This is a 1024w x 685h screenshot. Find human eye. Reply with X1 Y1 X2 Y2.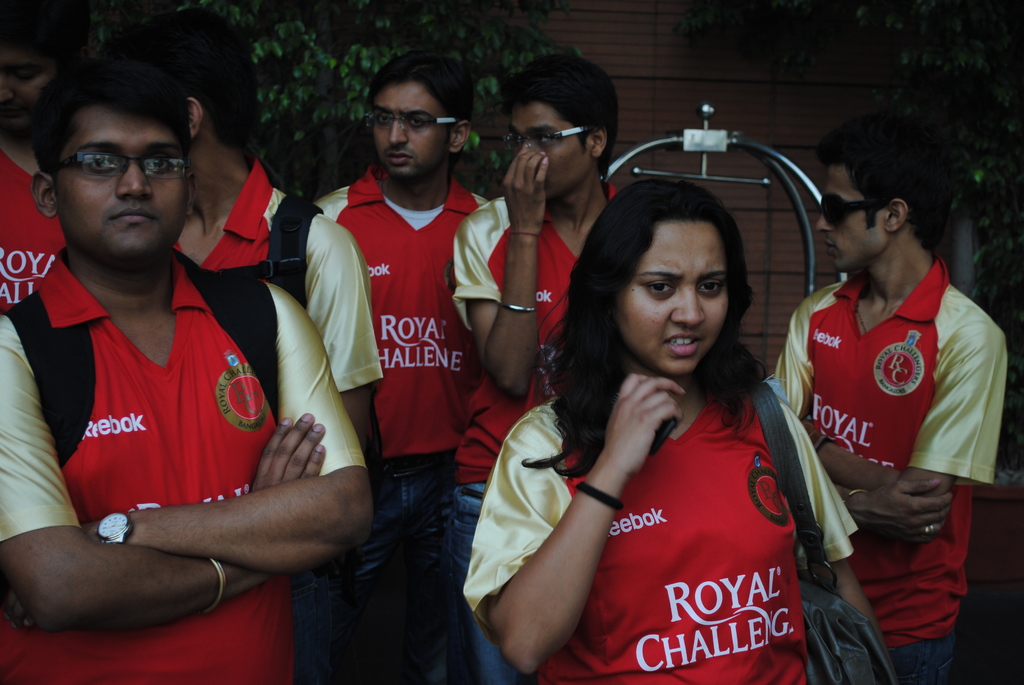
145 150 177 179.
